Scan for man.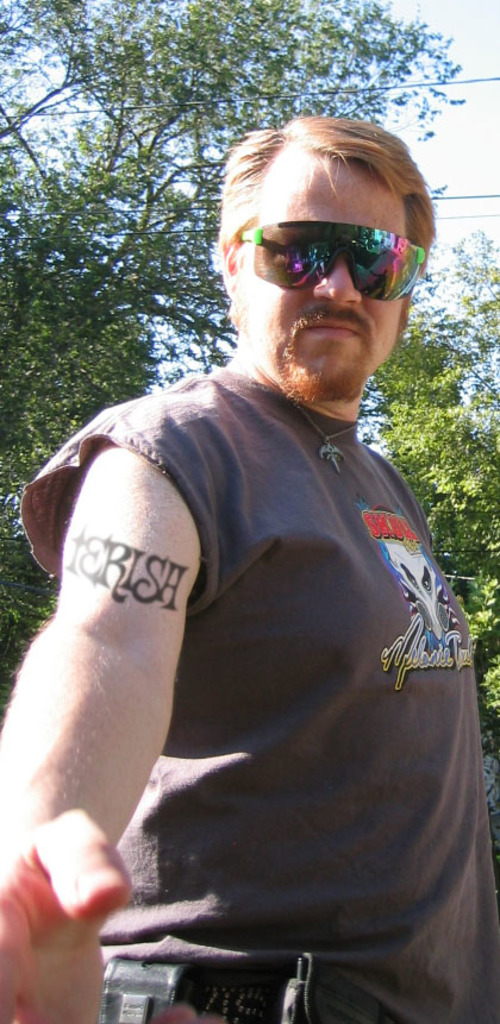
Scan result: 0, 117, 499, 1023.
